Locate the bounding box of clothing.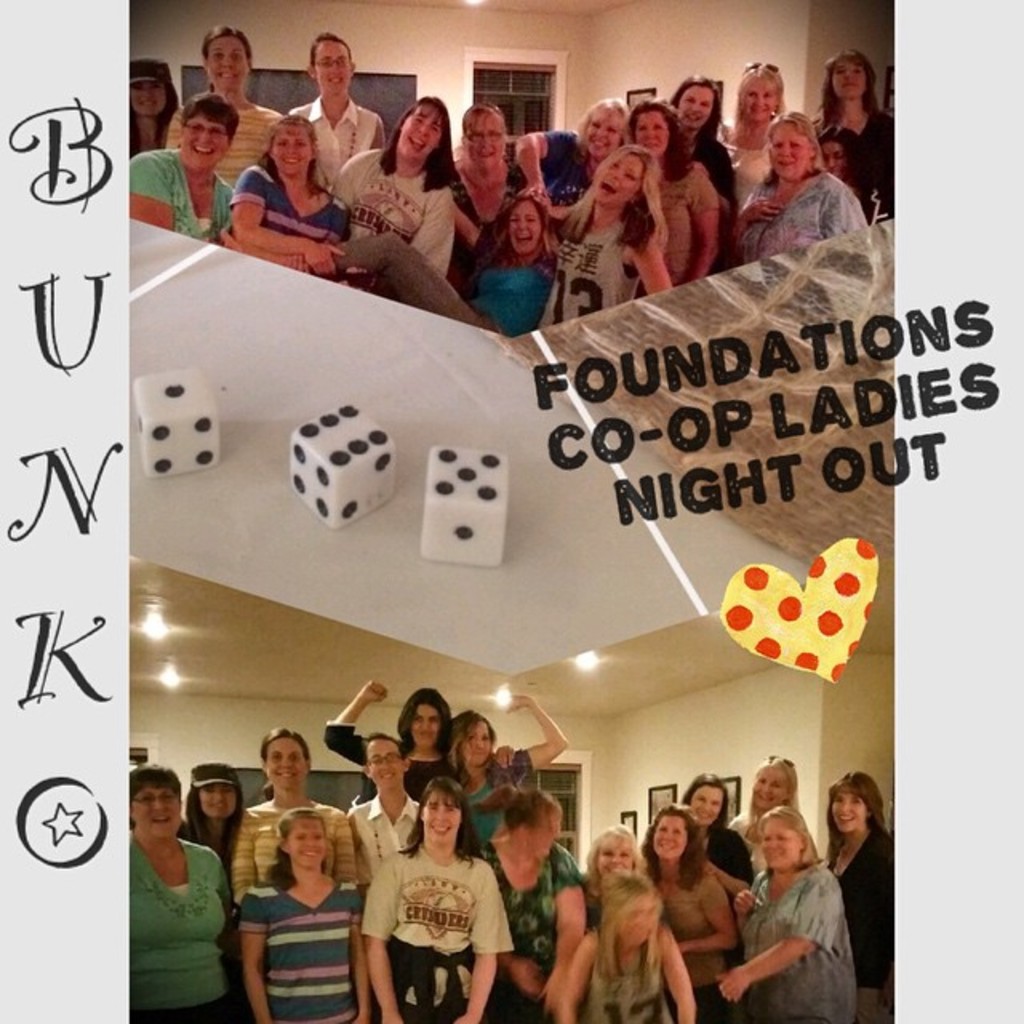
Bounding box: Rect(232, 789, 350, 880).
